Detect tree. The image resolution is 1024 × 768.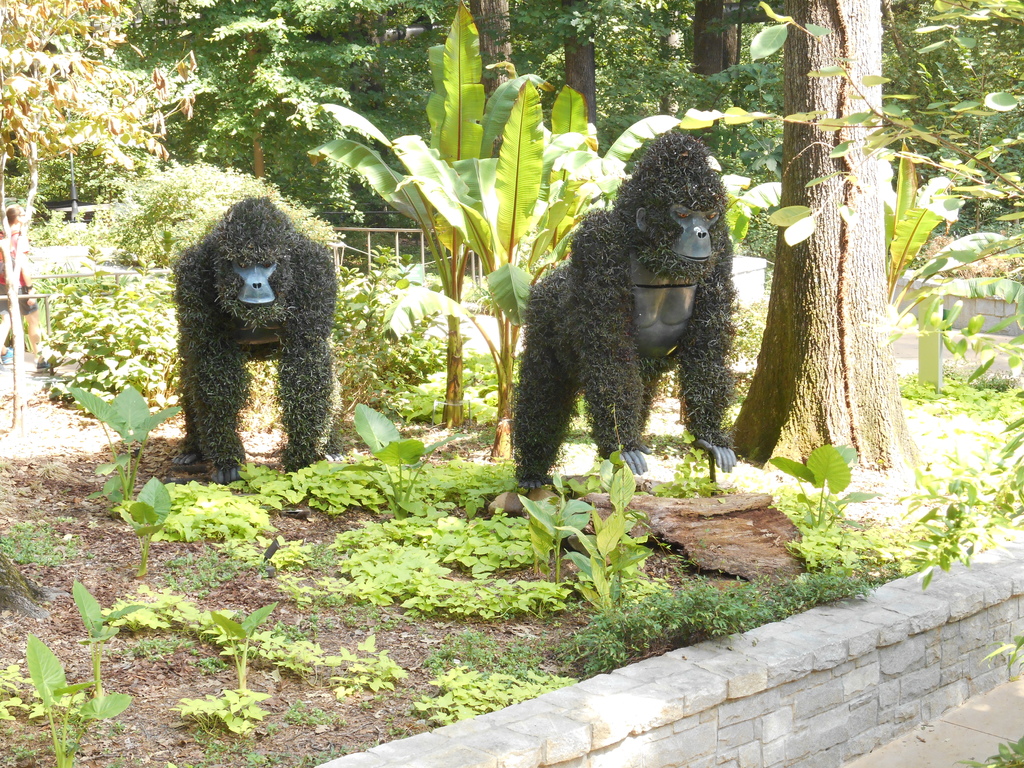
bbox=[10, 0, 205, 417].
